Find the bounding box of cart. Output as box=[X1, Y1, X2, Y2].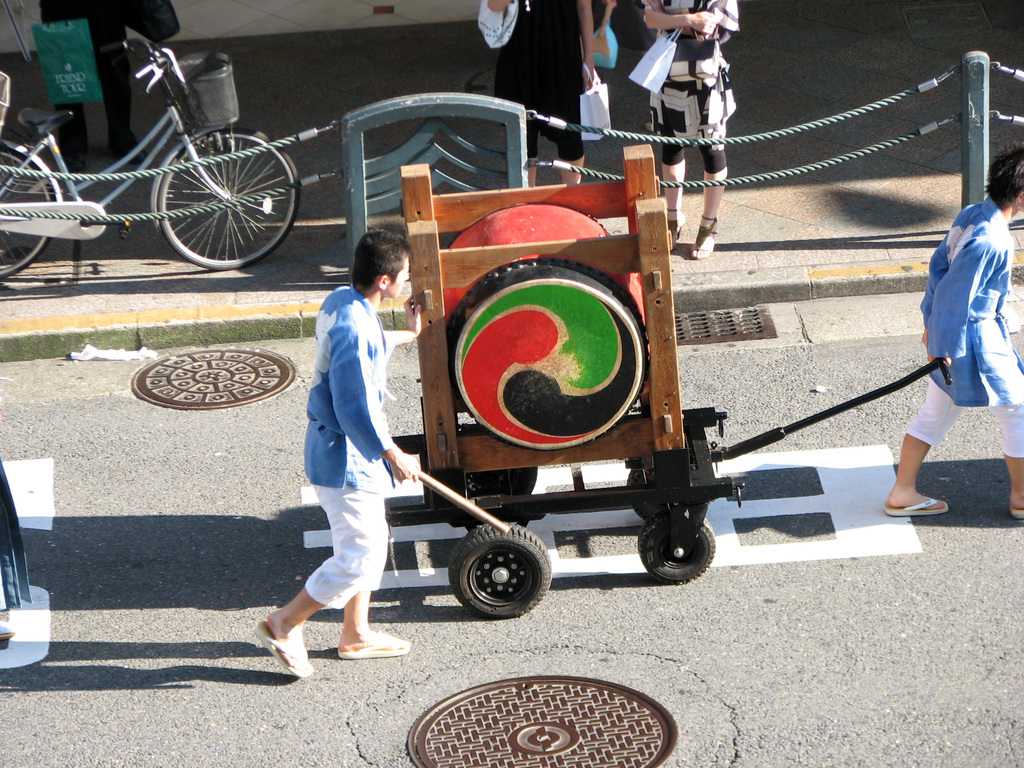
box=[381, 144, 952, 620].
